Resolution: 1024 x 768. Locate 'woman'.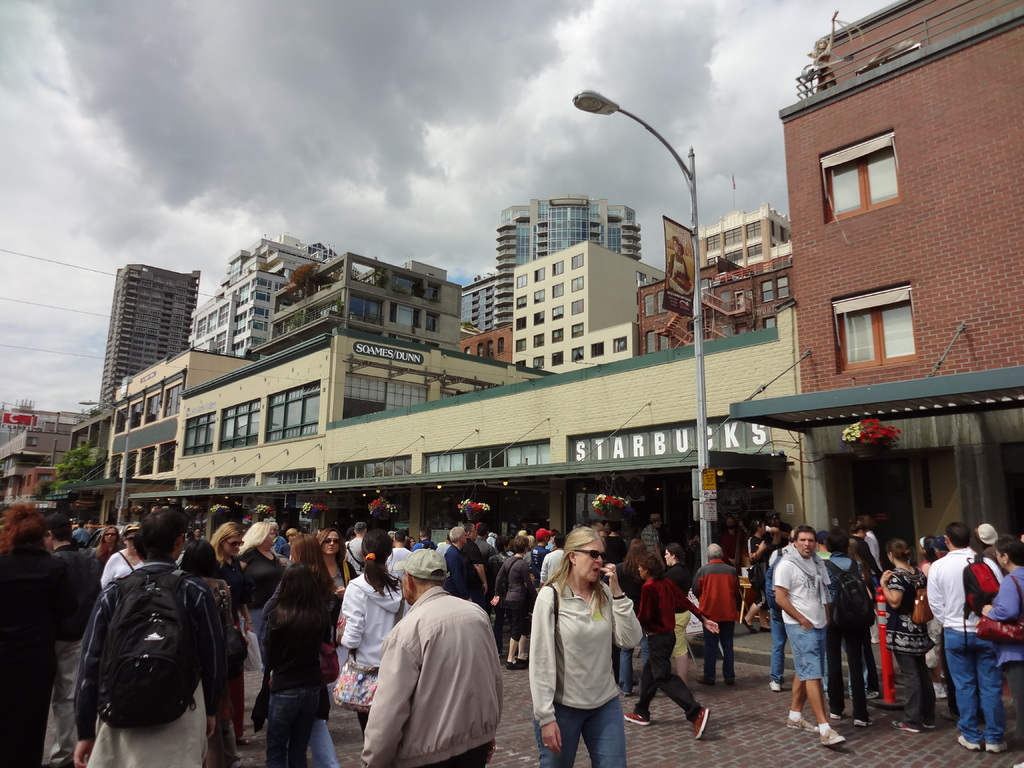
select_region(844, 535, 880, 690).
